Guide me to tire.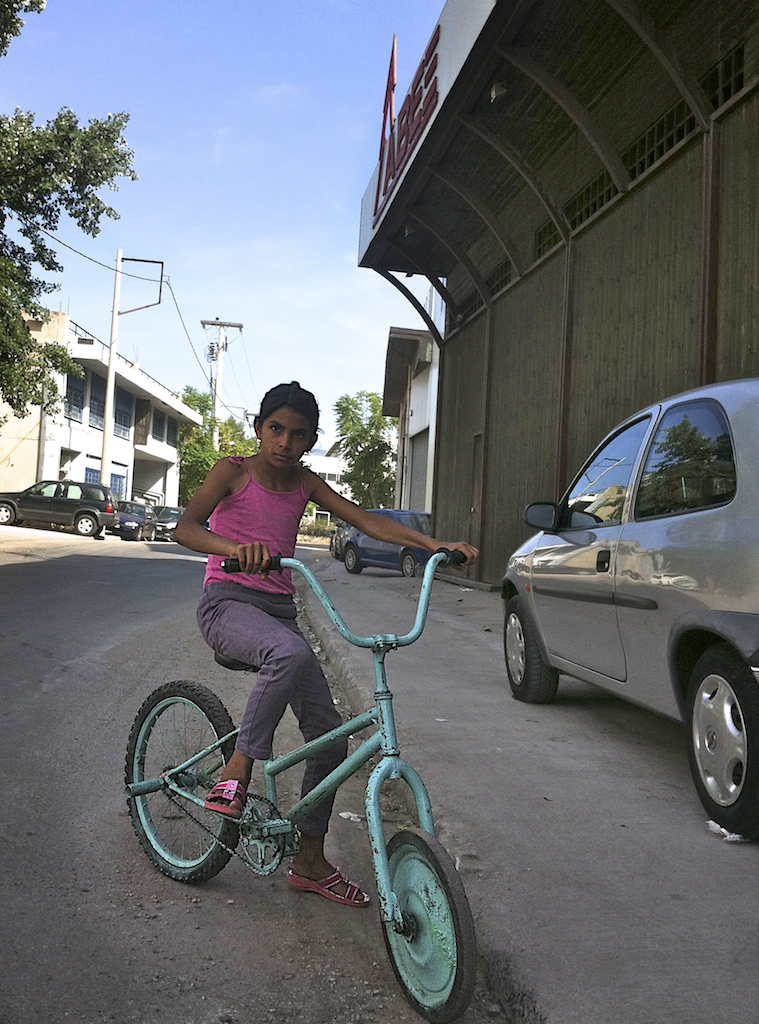
Guidance: bbox=[365, 824, 474, 1011].
